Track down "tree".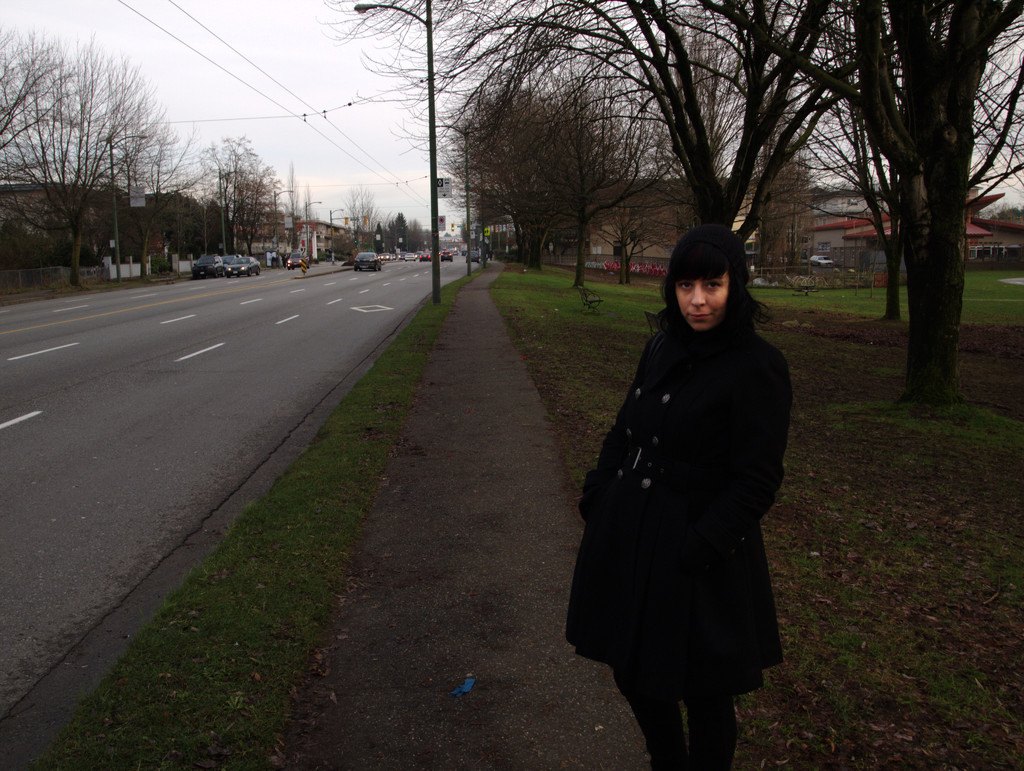
Tracked to BBox(535, 63, 641, 305).
